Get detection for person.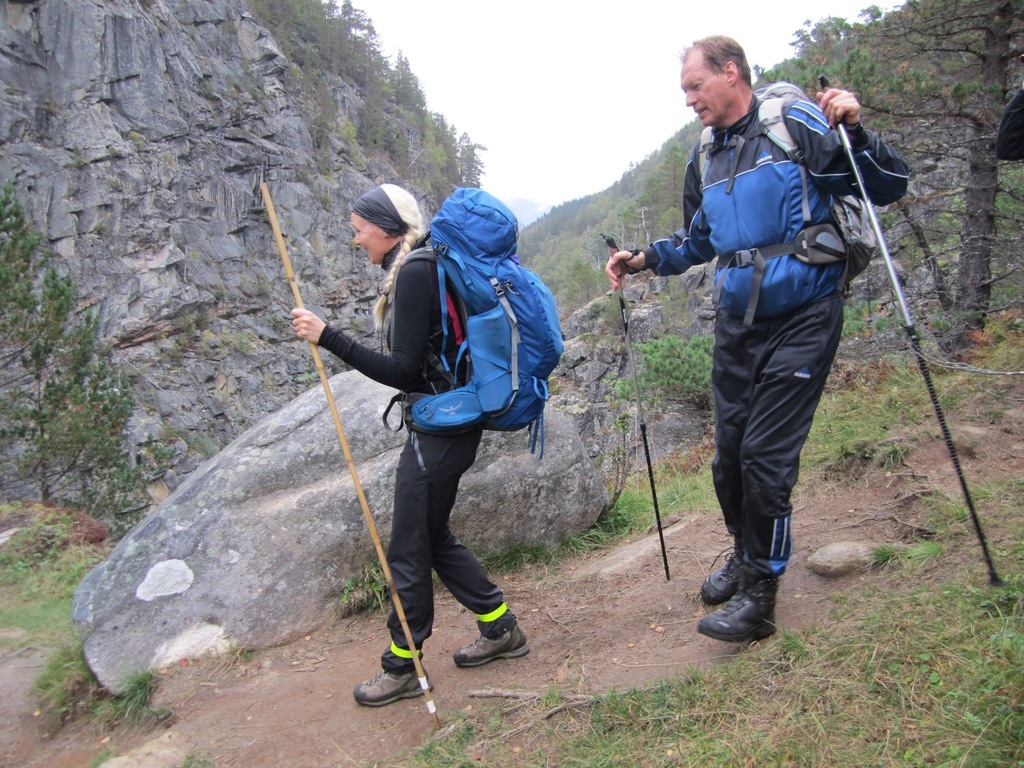
Detection: box=[309, 160, 548, 717].
